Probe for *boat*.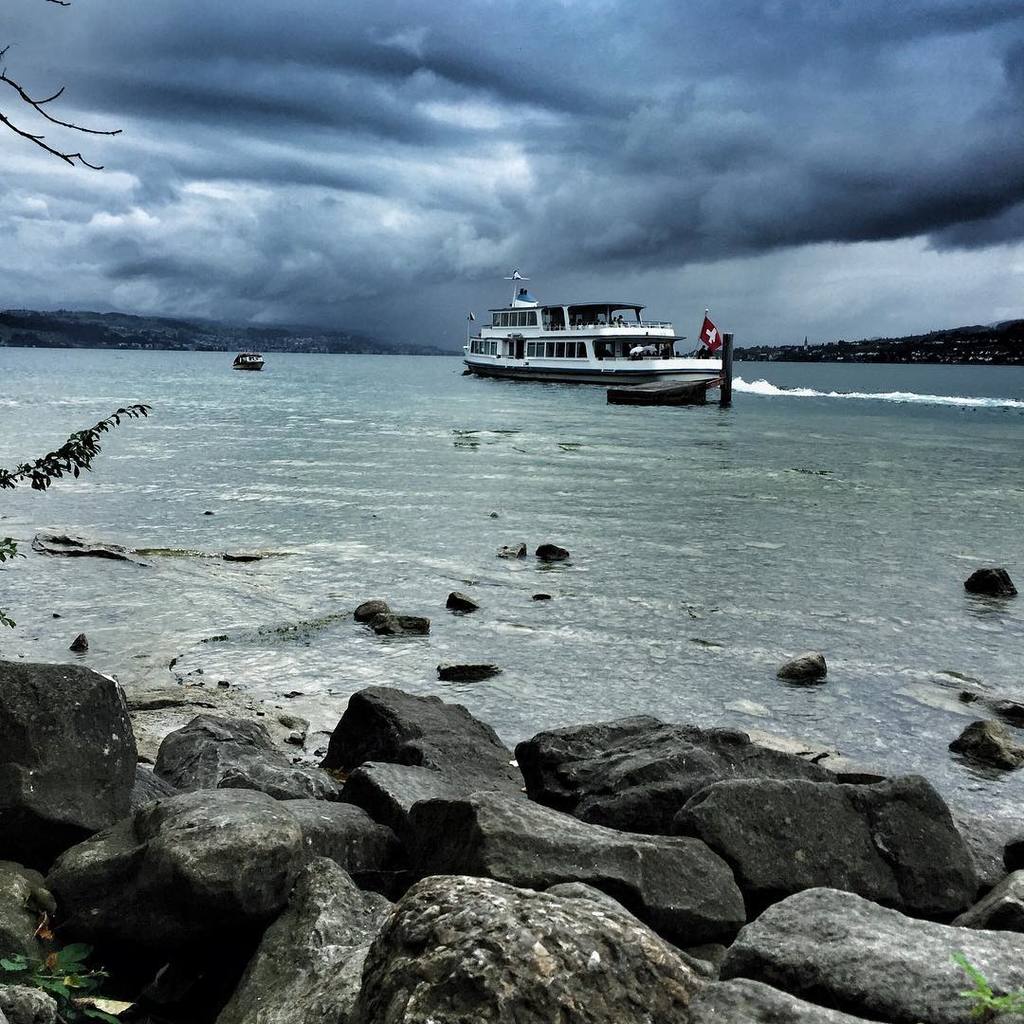
Probe result: (229, 350, 269, 372).
